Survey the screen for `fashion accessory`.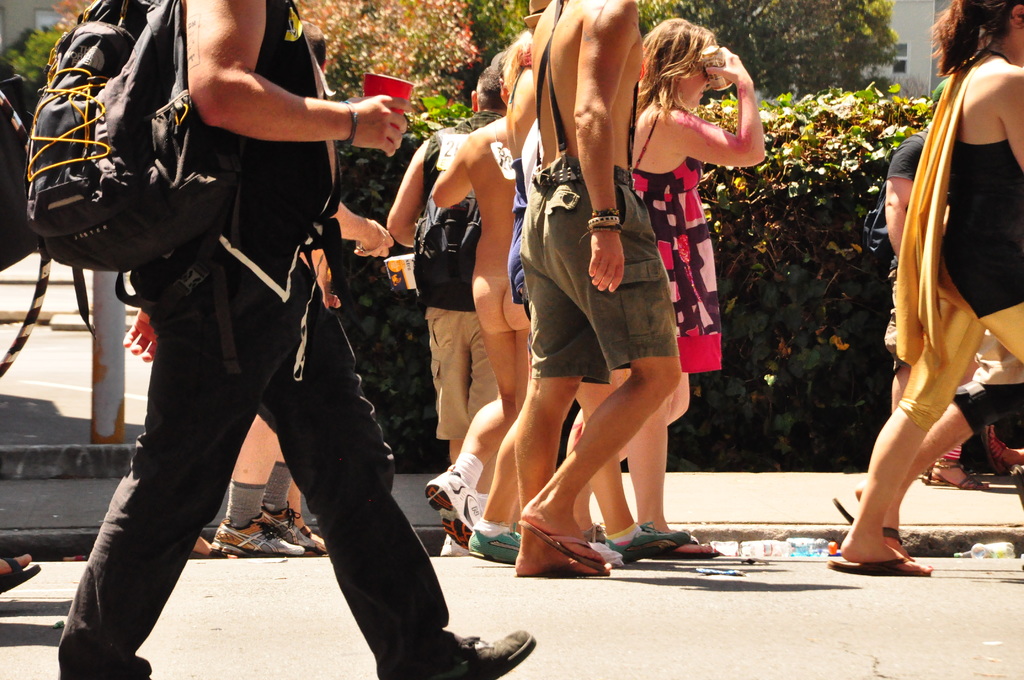
Survey found: region(0, 555, 39, 594).
